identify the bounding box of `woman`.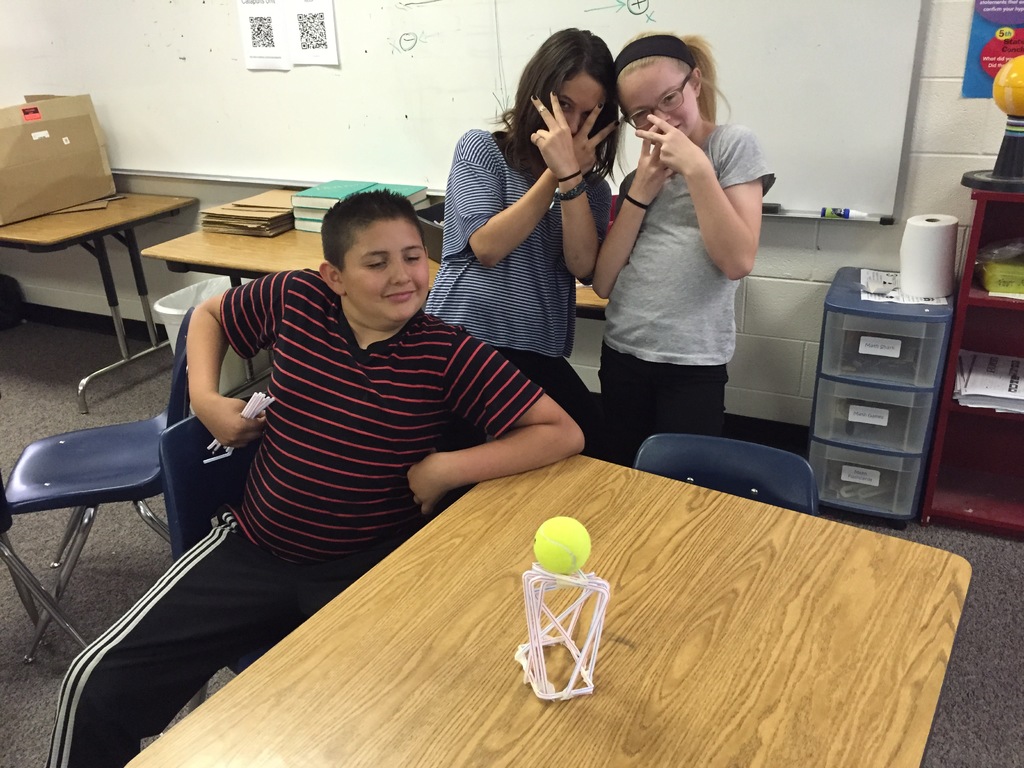
x1=429 y1=30 x2=618 y2=452.
